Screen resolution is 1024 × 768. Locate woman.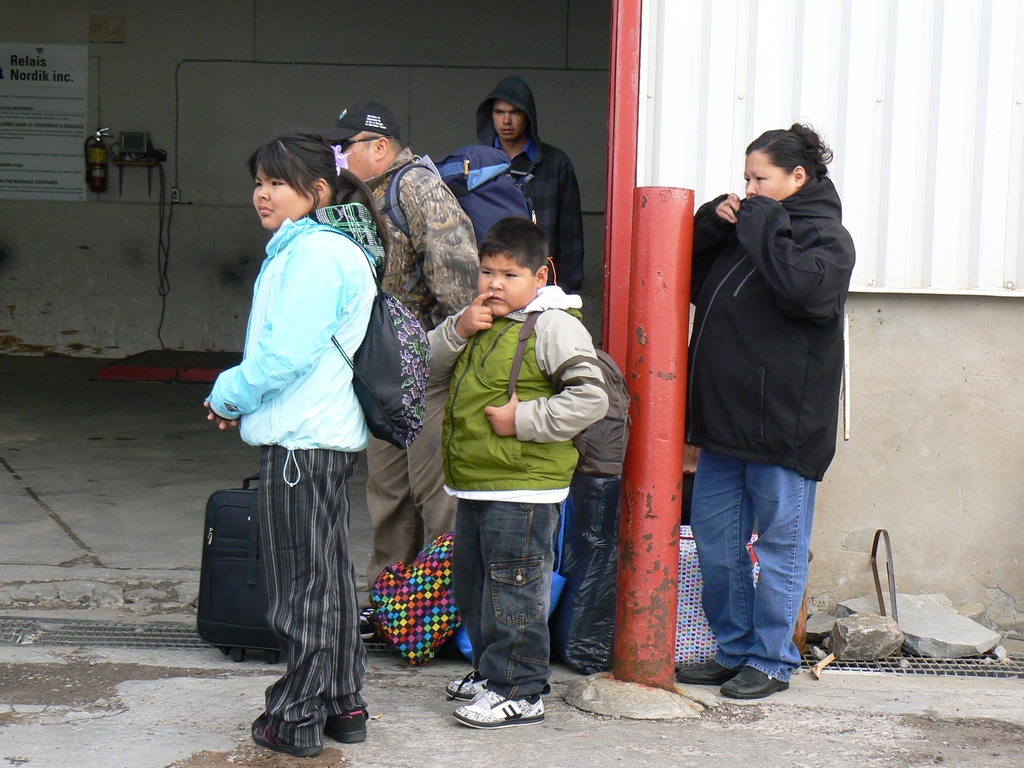
204 131 407 742.
